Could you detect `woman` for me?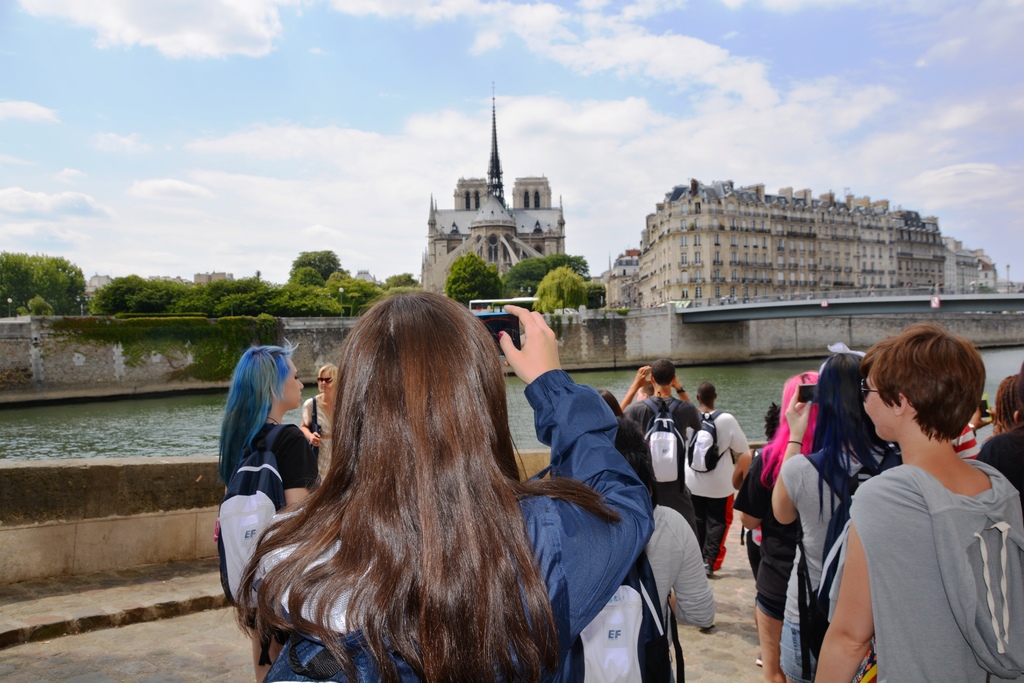
Detection result: <bbox>220, 342, 321, 609</bbox>.
